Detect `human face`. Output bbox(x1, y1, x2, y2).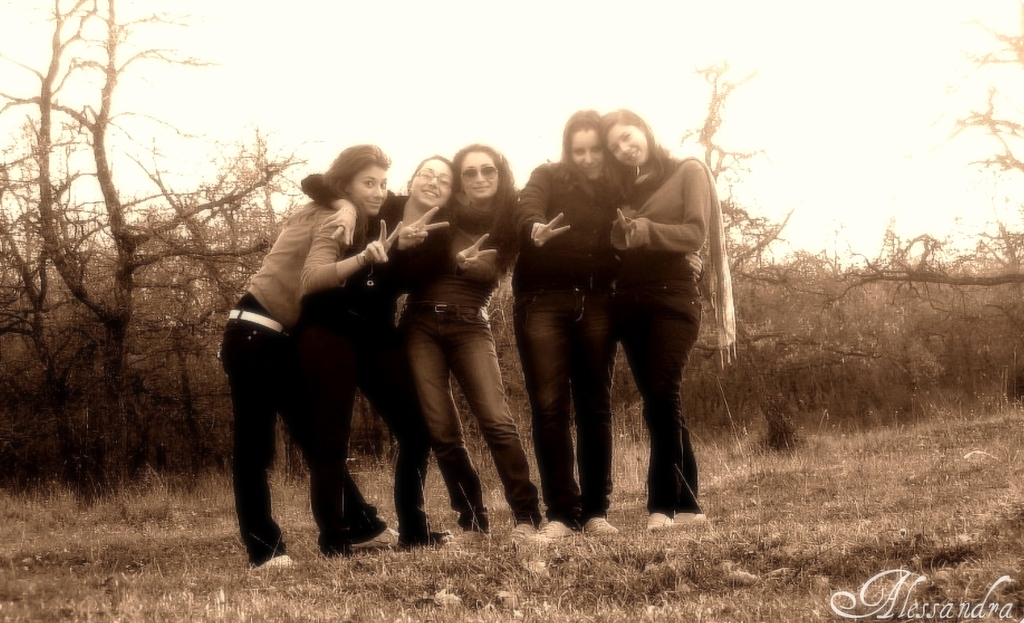
bbox(459, 152, 499, 204).
